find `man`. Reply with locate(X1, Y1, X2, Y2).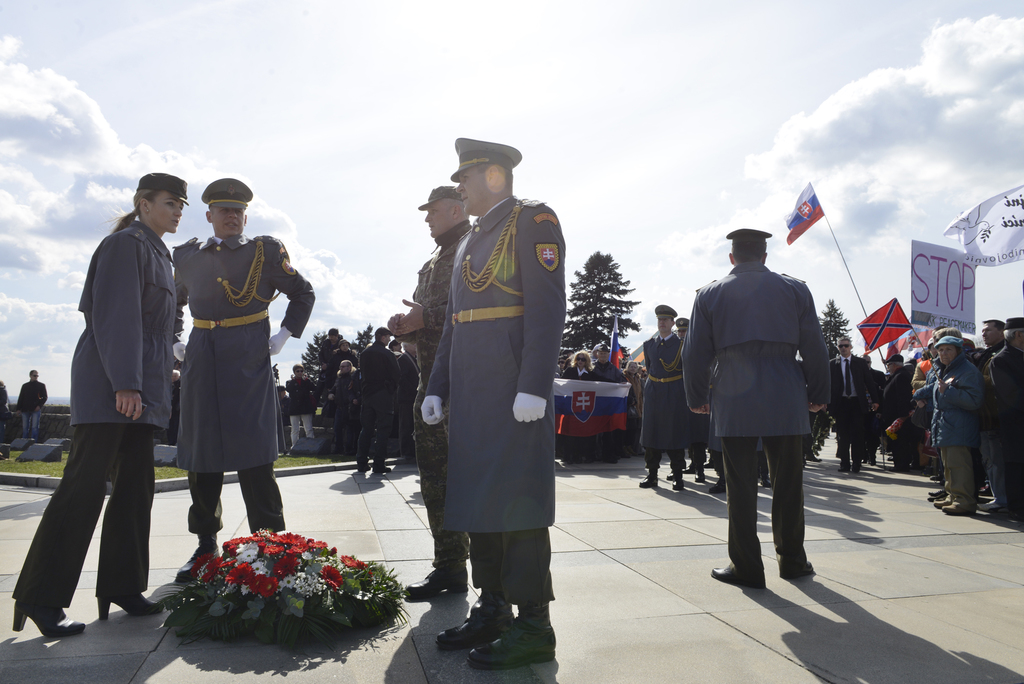
locate(280, 358, 324, 451).
